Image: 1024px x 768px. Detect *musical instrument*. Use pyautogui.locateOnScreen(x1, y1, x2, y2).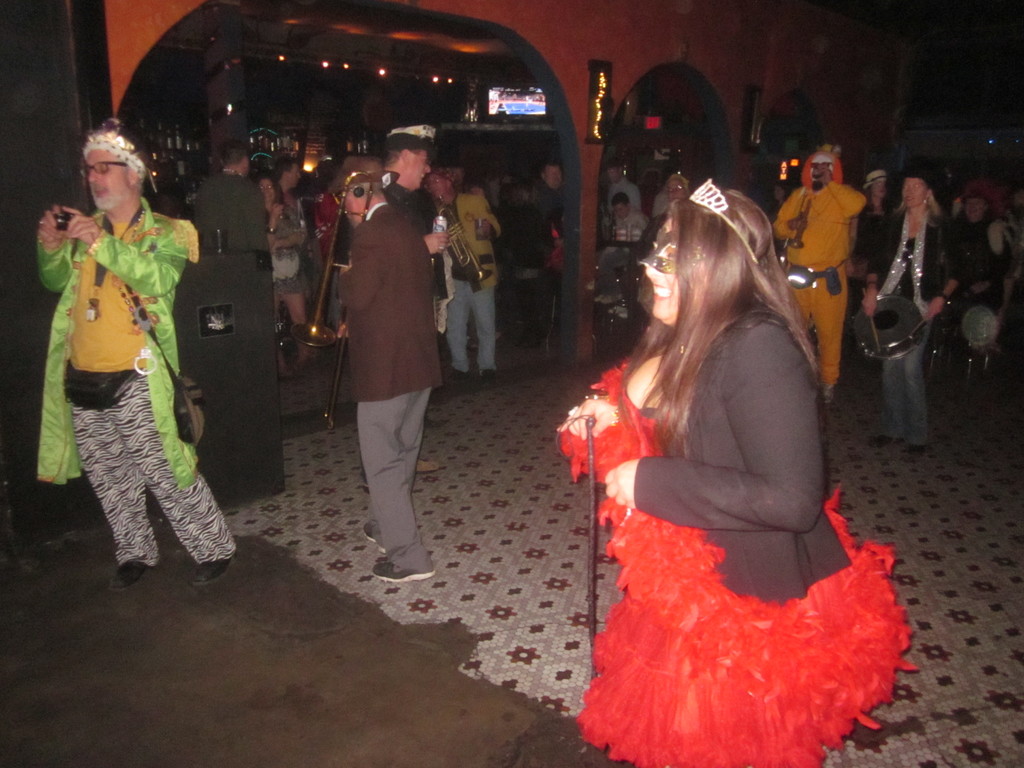
pyautogui.locateOnScreen(787, 200, 811, 250).
